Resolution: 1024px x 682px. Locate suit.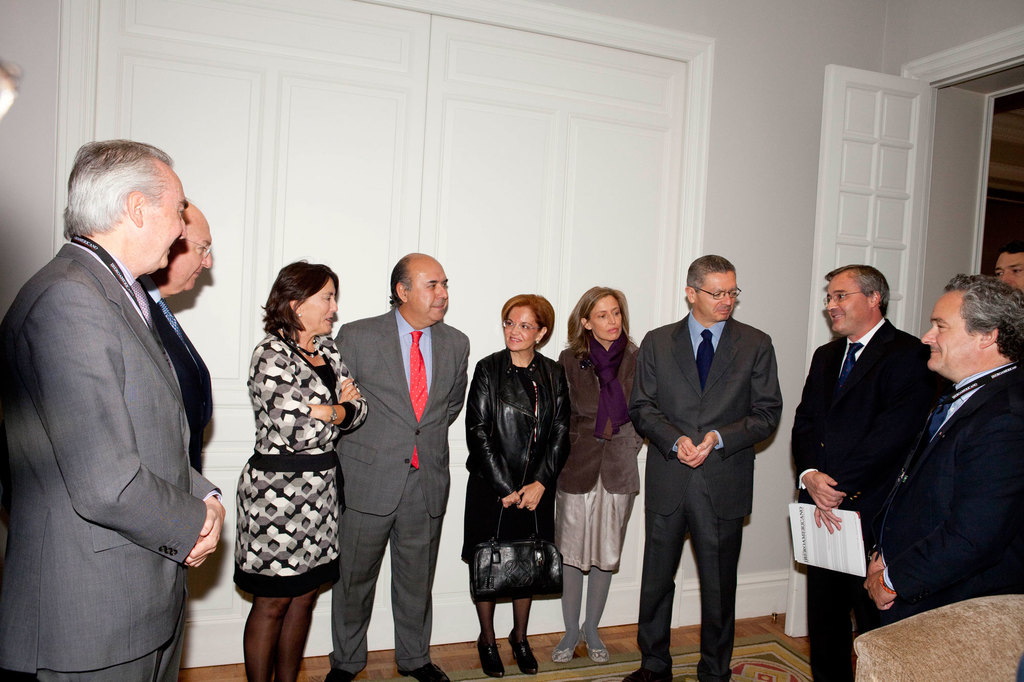
626:305:781:681.
